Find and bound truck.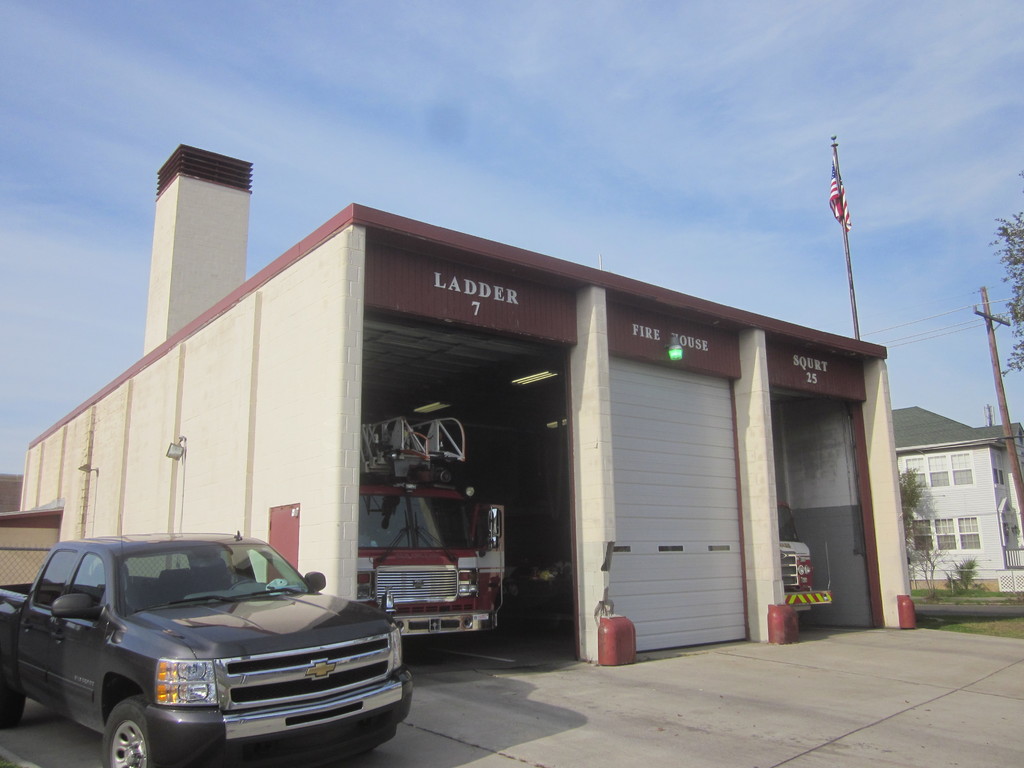
Bound: (x1=0, y1=554, x2=426, y2=767).
